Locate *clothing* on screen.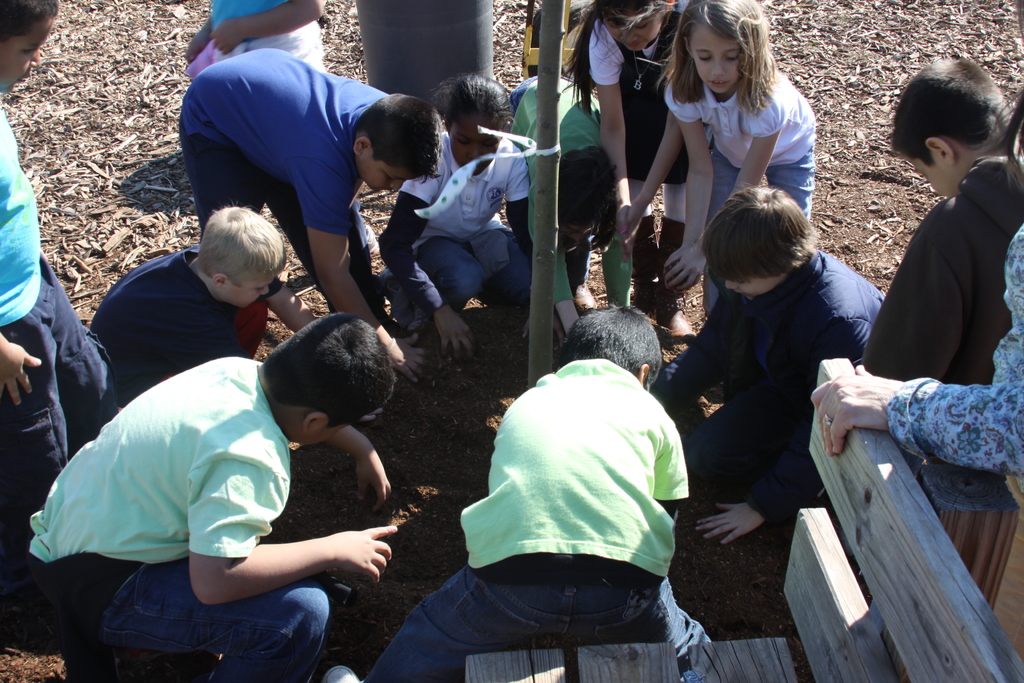
On screen at (459, 331, 719, 682).
